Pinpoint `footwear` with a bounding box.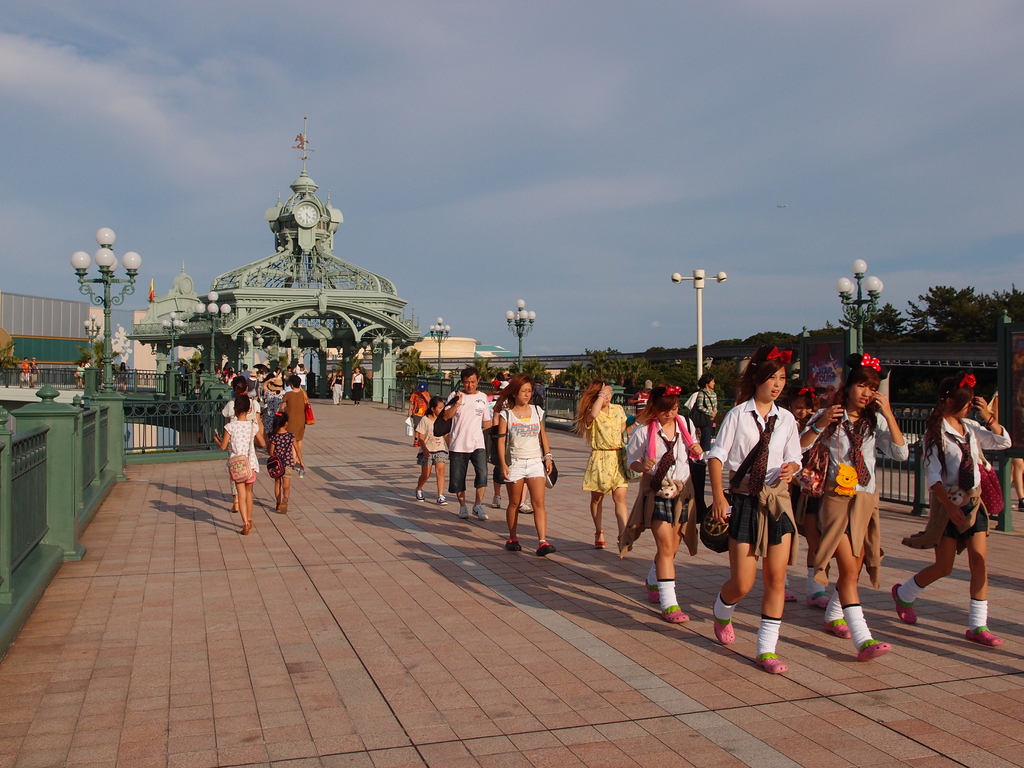
rect(963, 626, 1004, 646).
